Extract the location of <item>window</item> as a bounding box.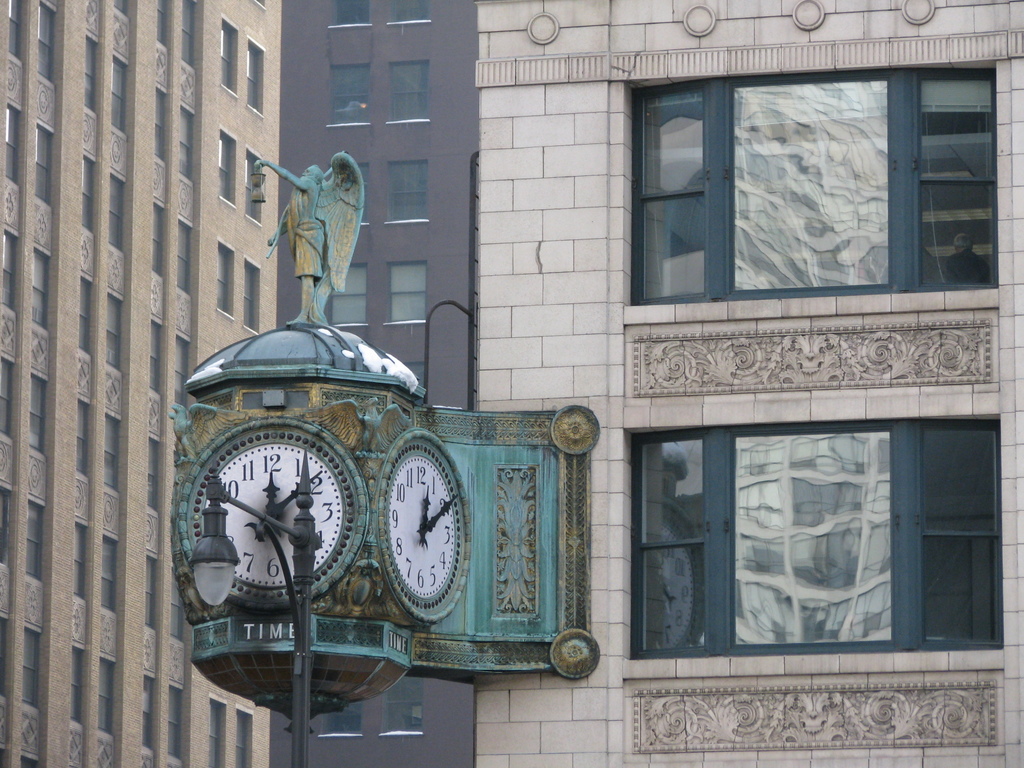
locate(75, 517, 90, 605).
